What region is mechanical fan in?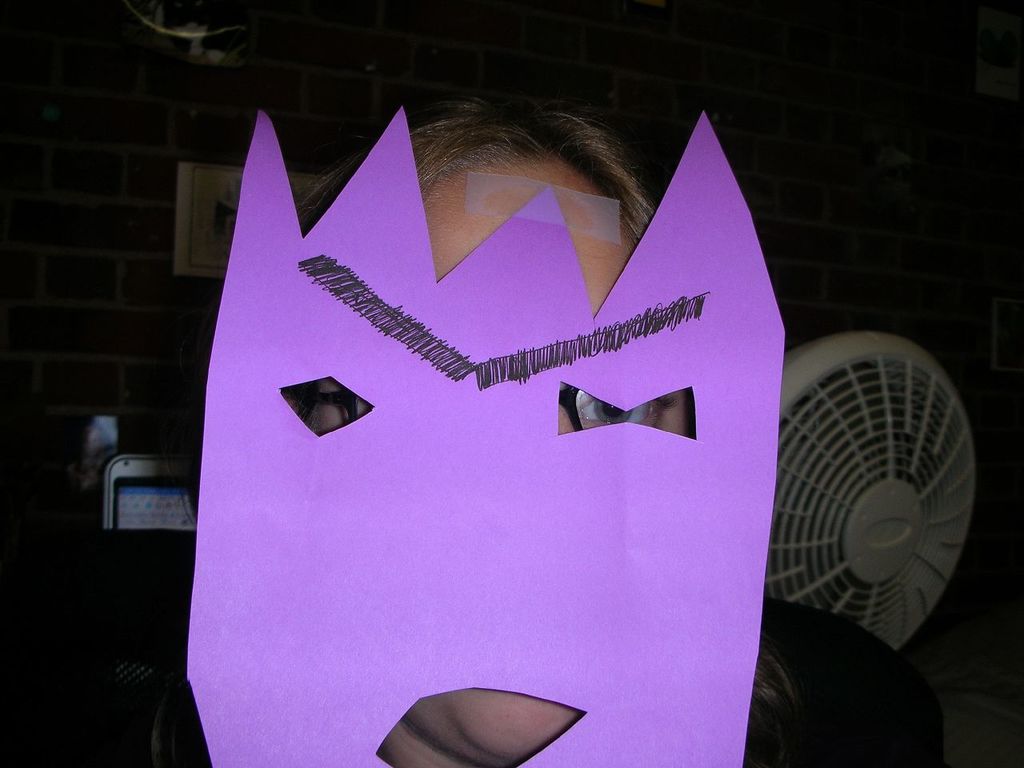
754 325 987 673.
